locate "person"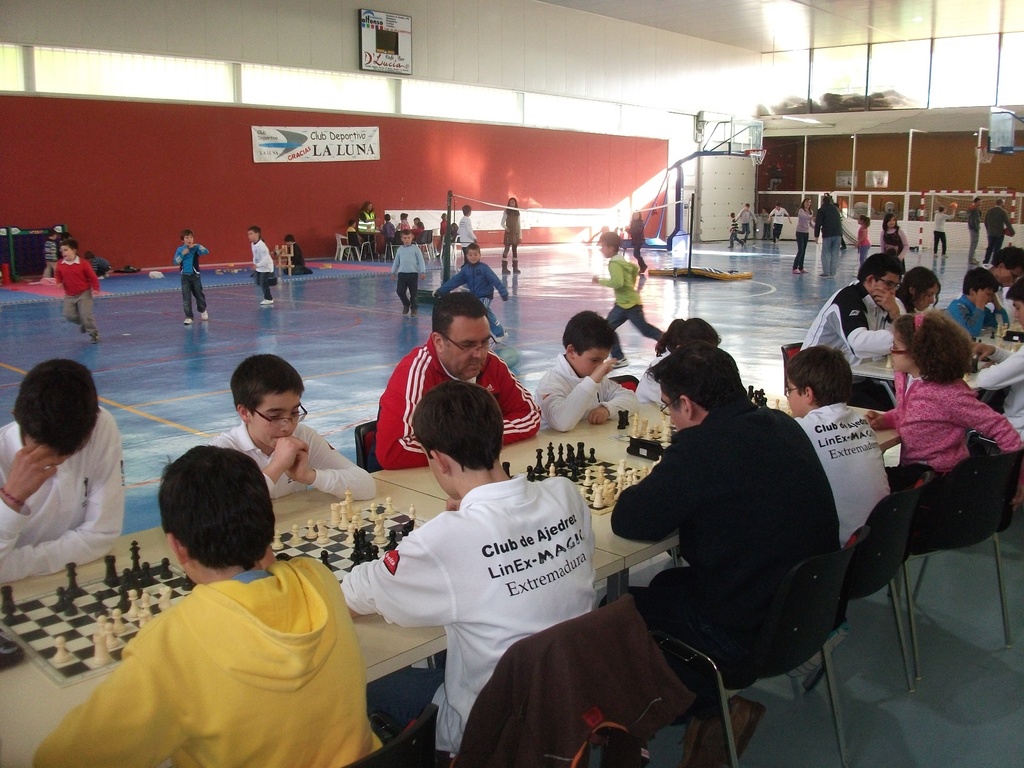
{"x1": 724, "y1": 209, "x2": 744, "y2": 255}
